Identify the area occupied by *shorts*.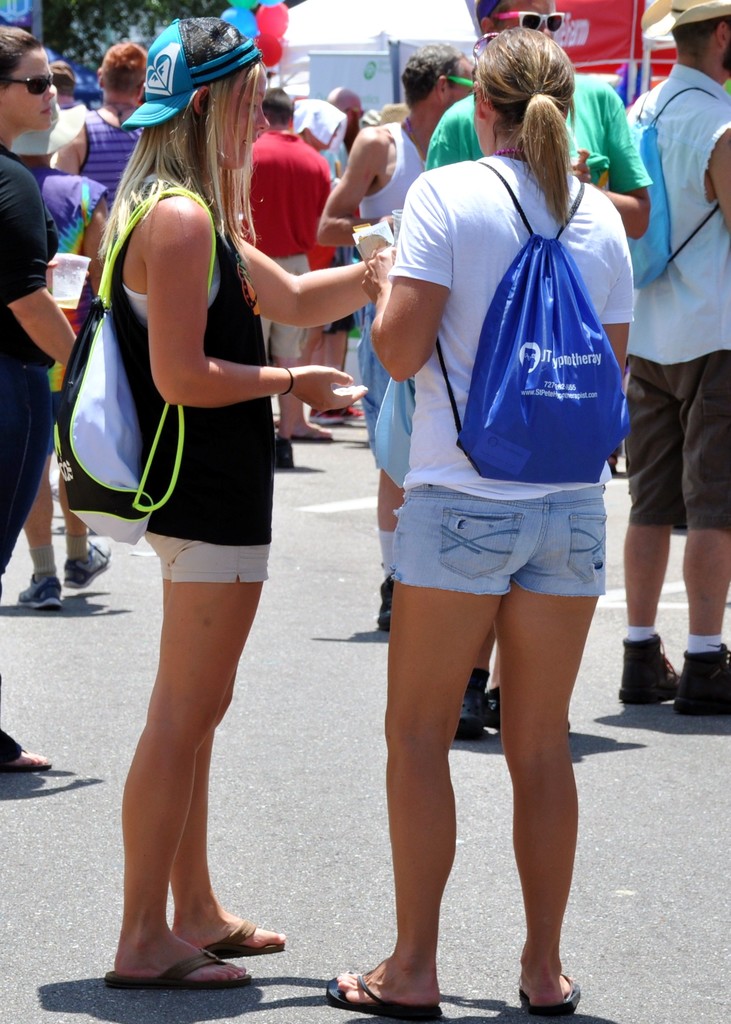
Area: 392/498/630/605.
